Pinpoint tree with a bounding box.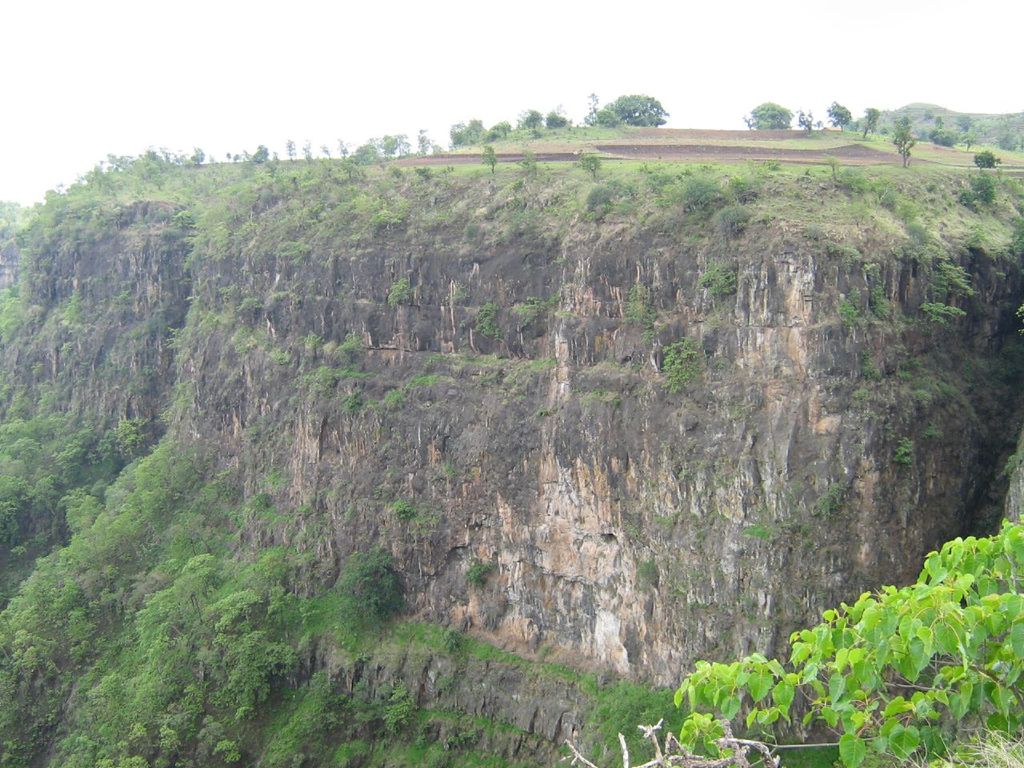
rect(257, 142, 265, 162).
